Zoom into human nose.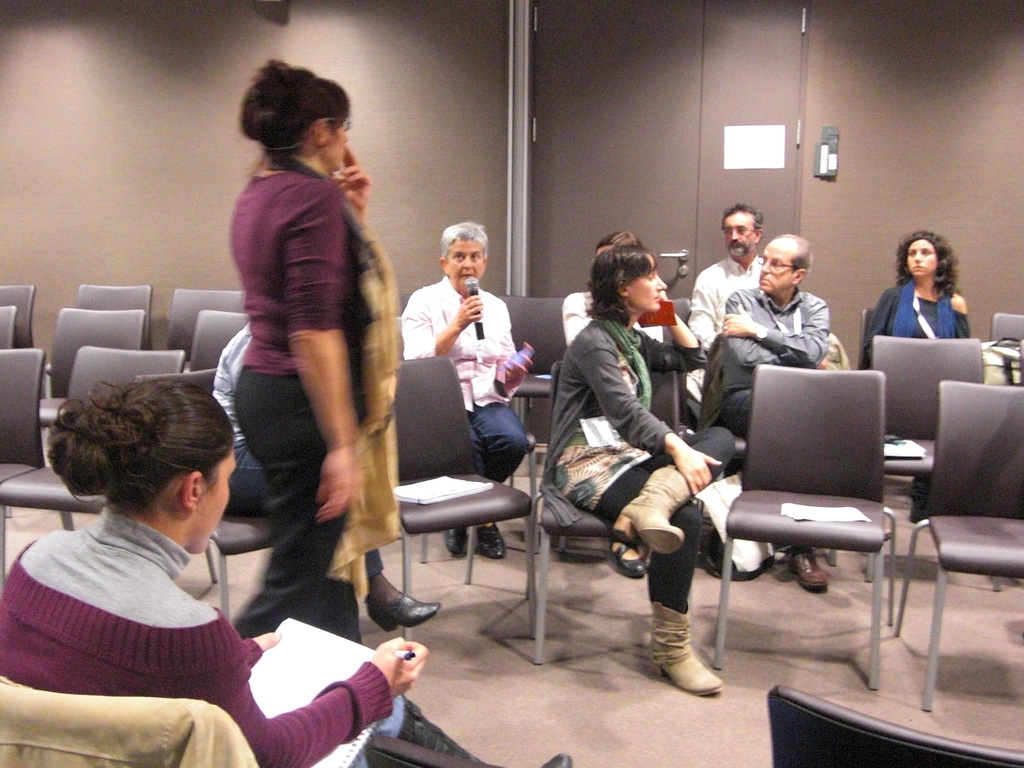
Zoom target: 760,262,772,278.
